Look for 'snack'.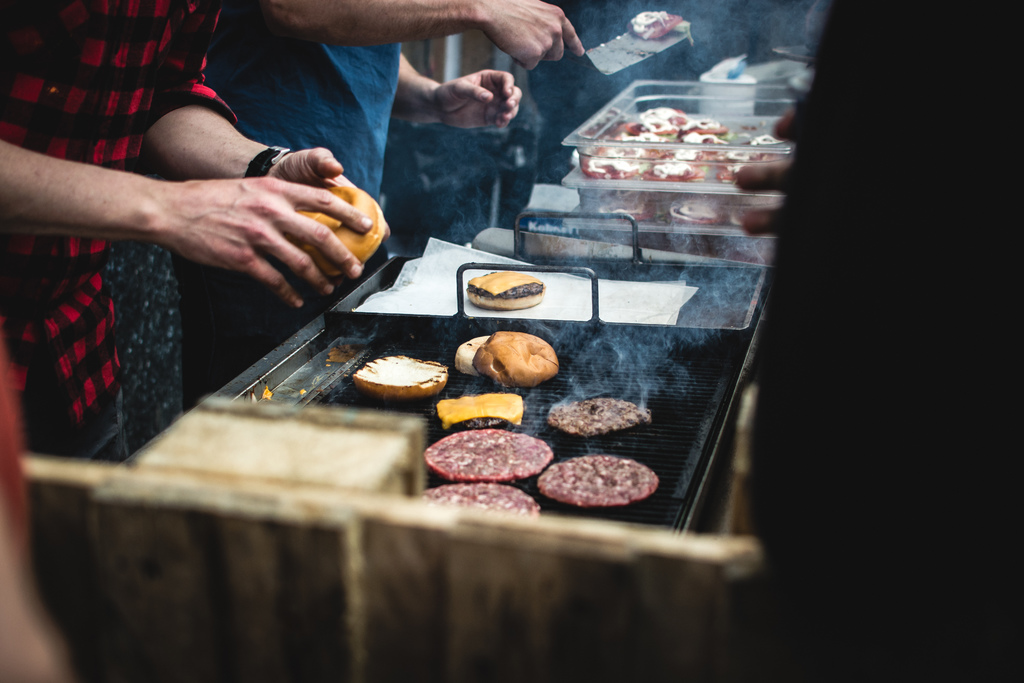
Found: {"left": 471, "top": 267, "right": 543, "bottom": 310}.
